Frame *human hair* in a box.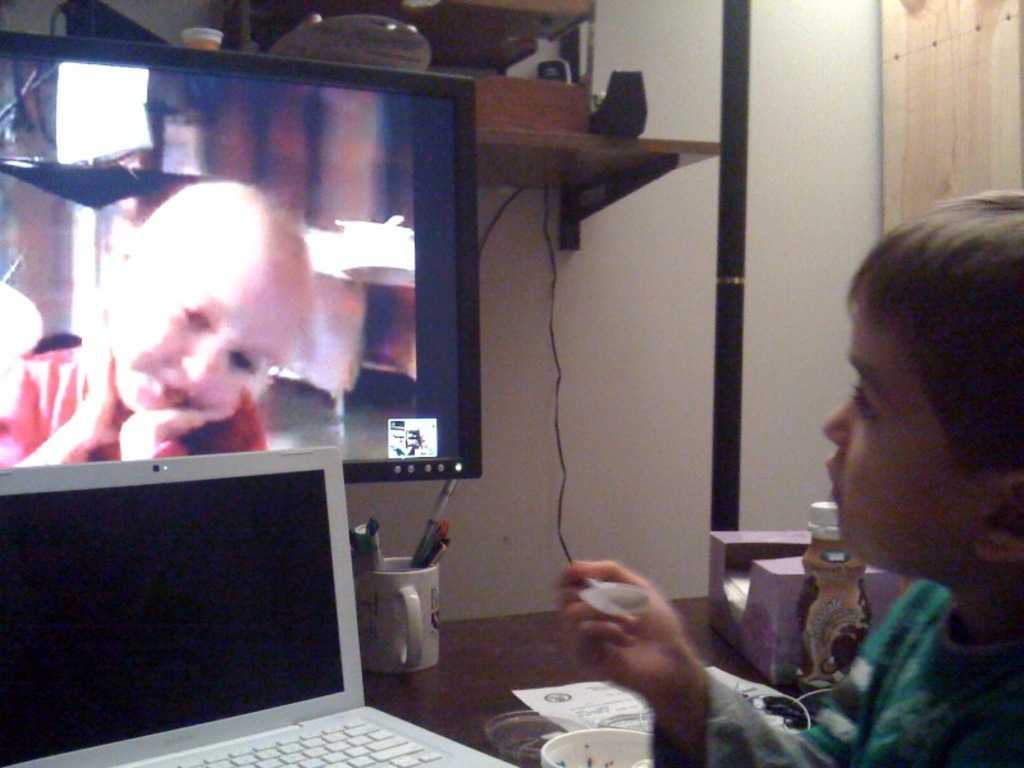
[136,178,321,303].
